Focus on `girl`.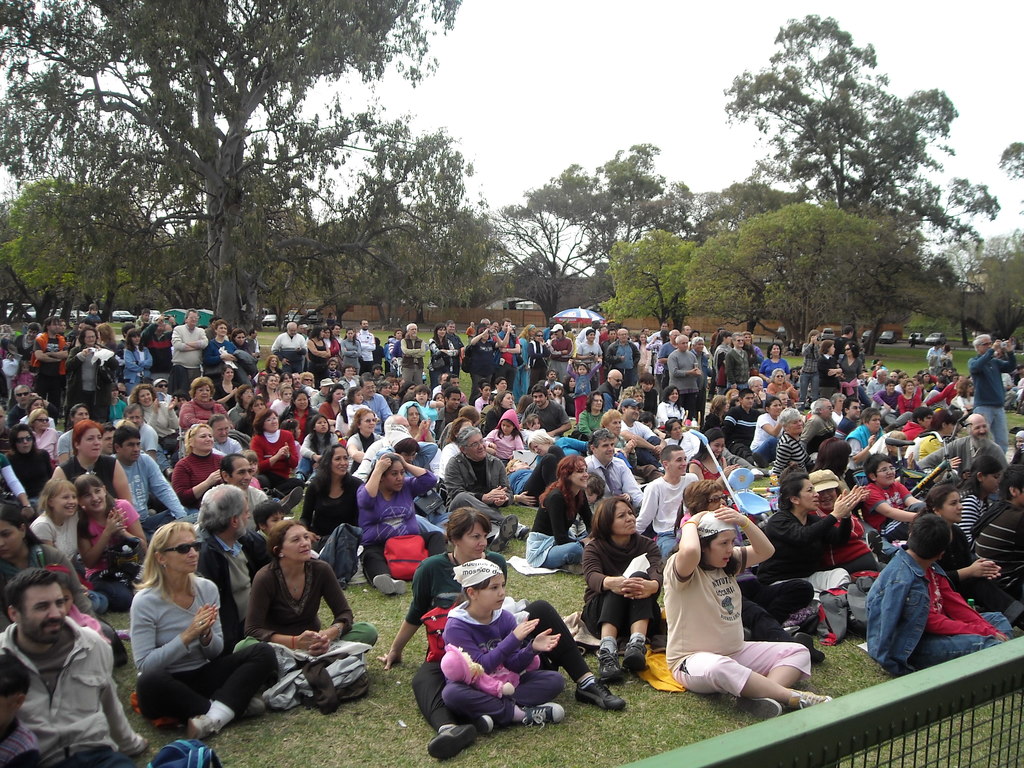
Focused at {"x1": 126, "y1": 325, "x2": 152, "y2": 385}.
